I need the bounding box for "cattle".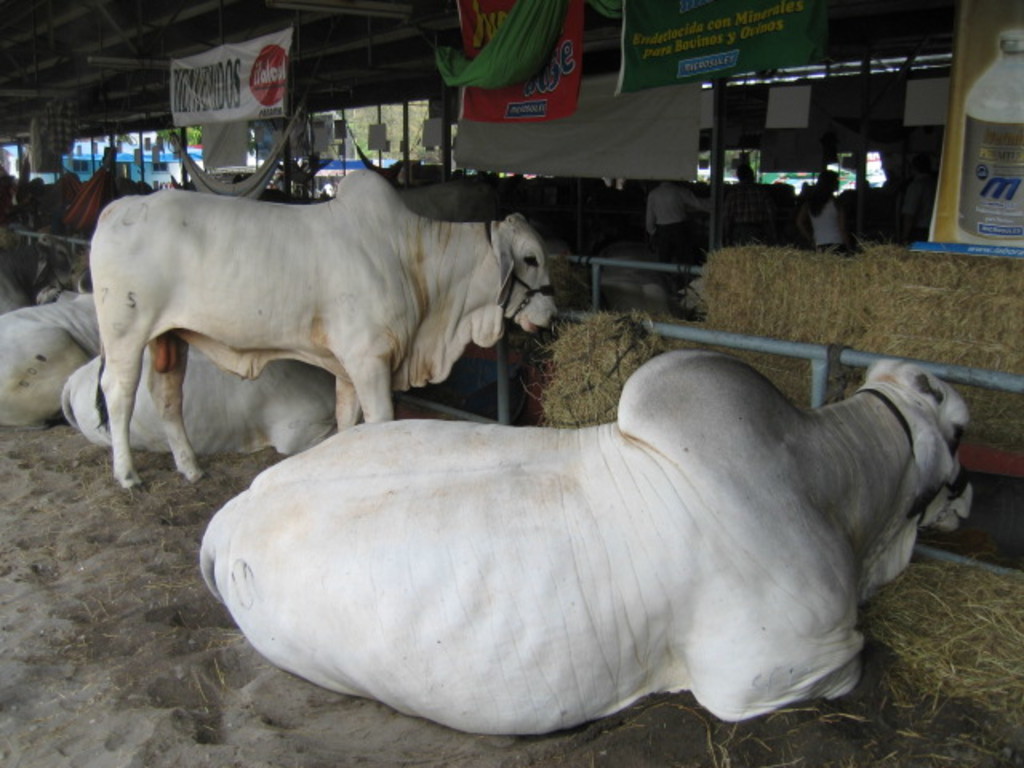
Here it is: <bbox>62, 344, 338, 458</bbox>.
